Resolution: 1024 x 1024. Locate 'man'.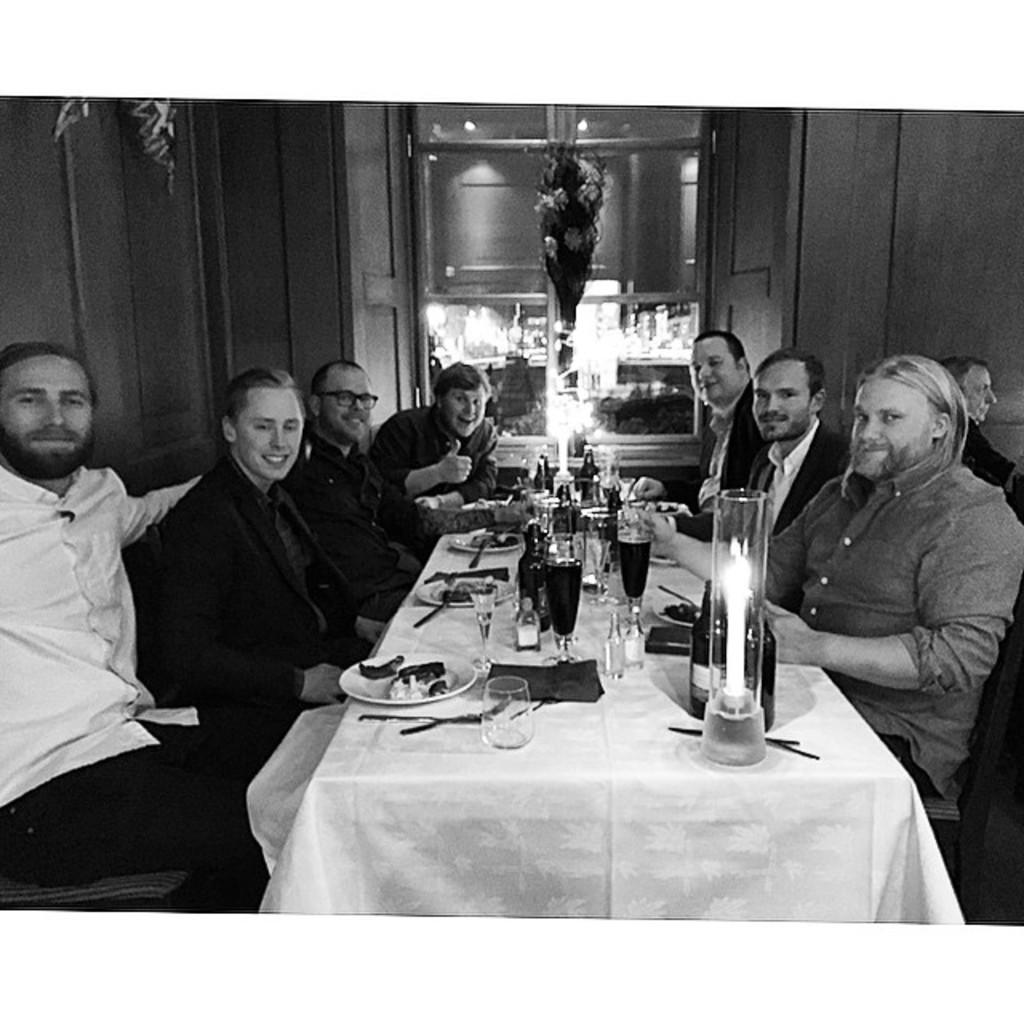
(283, 365, 437, 614).
